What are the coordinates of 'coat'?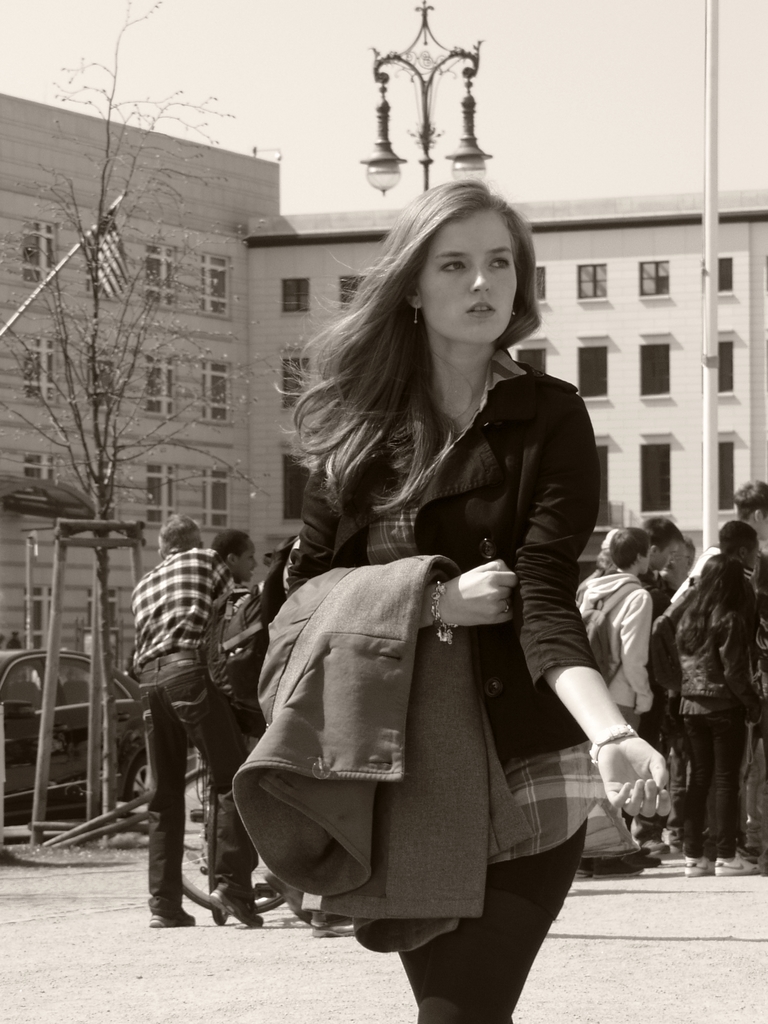
284 368 602 781.
